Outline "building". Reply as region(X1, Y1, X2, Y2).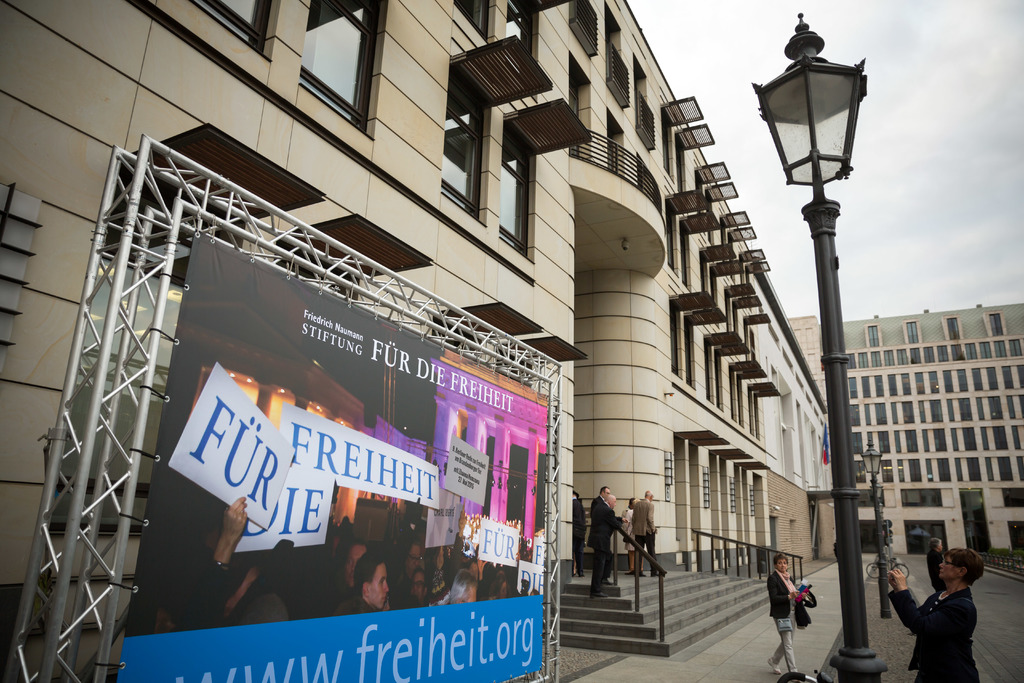
region(844, 304, 1023, 557).
